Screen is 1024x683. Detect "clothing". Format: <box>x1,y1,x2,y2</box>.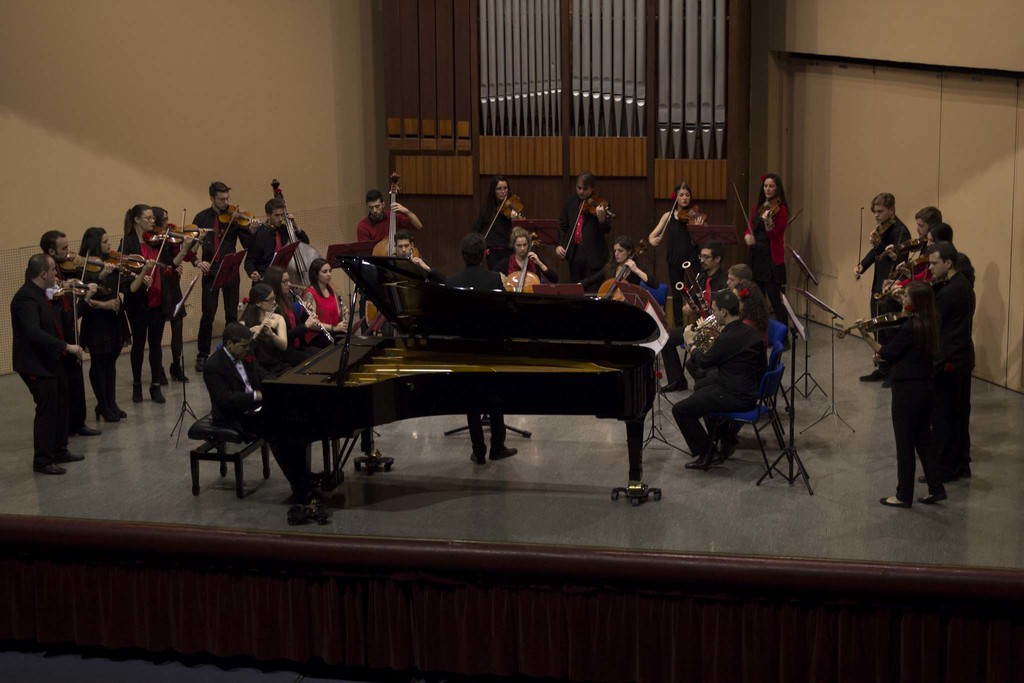
<box>659,263,730,395</box>.
